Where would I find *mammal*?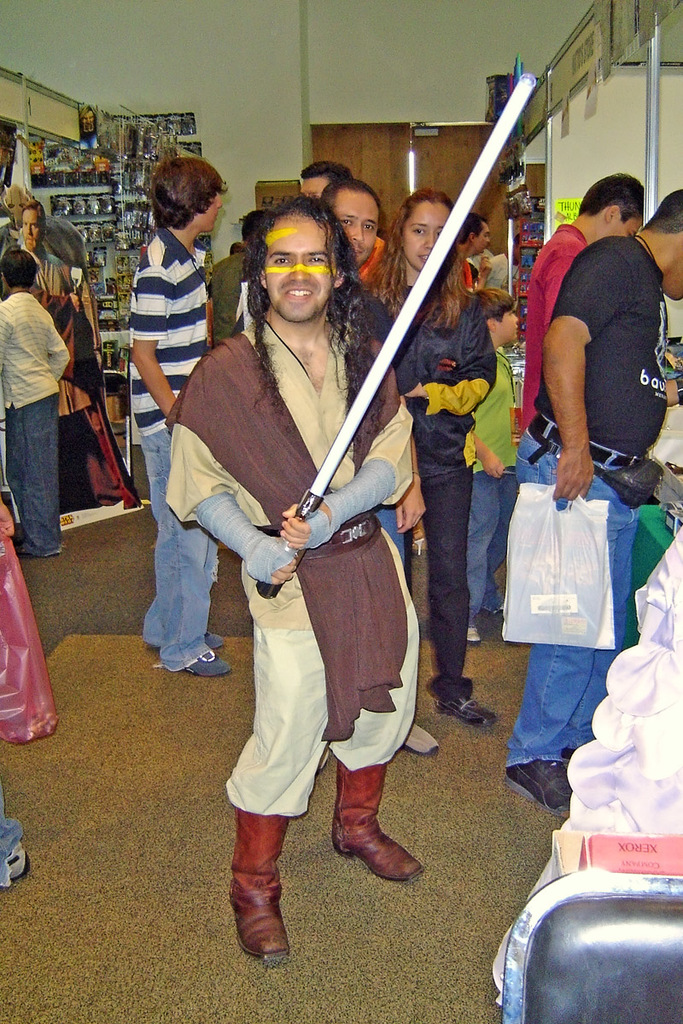
At (left=449, top=210, right=490, bottom=294).
